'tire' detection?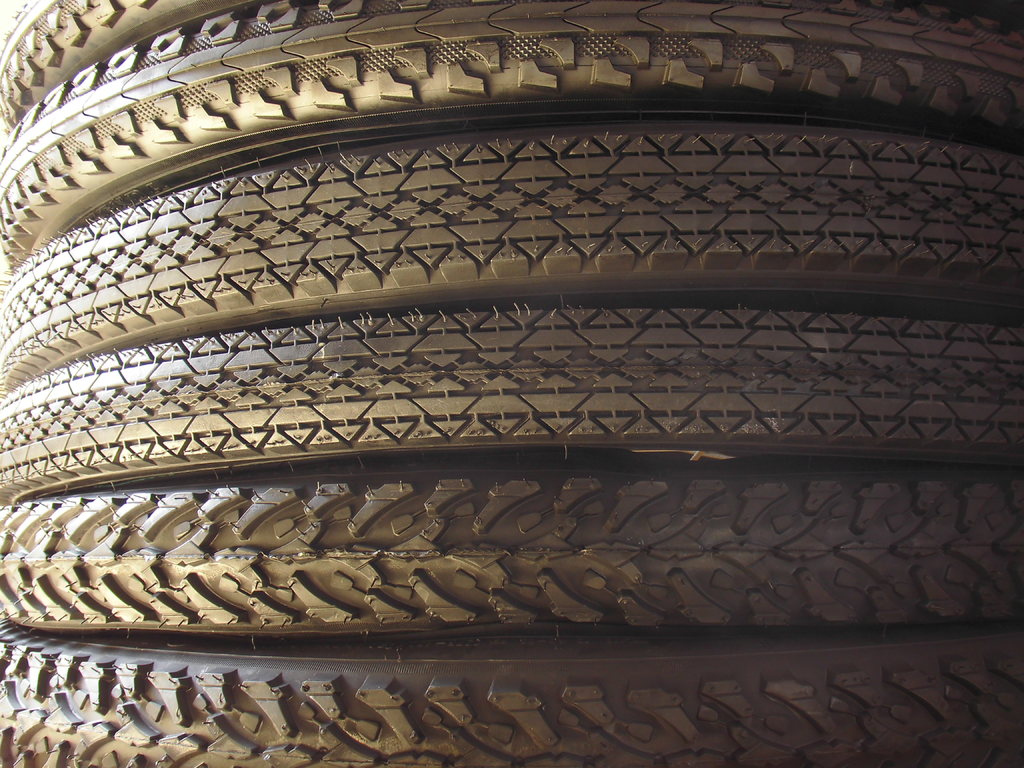
Rect(5, 0, 249, 125)
